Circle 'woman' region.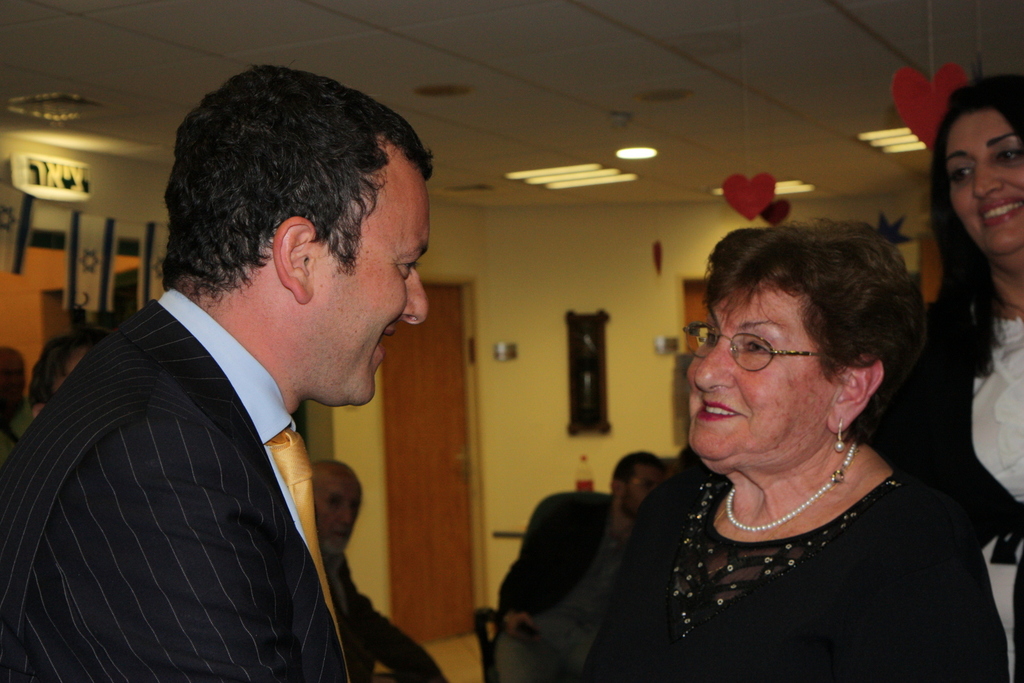
Region: {"x1": 394, "y1": 182, "x2": 892, "y2": 682}.
